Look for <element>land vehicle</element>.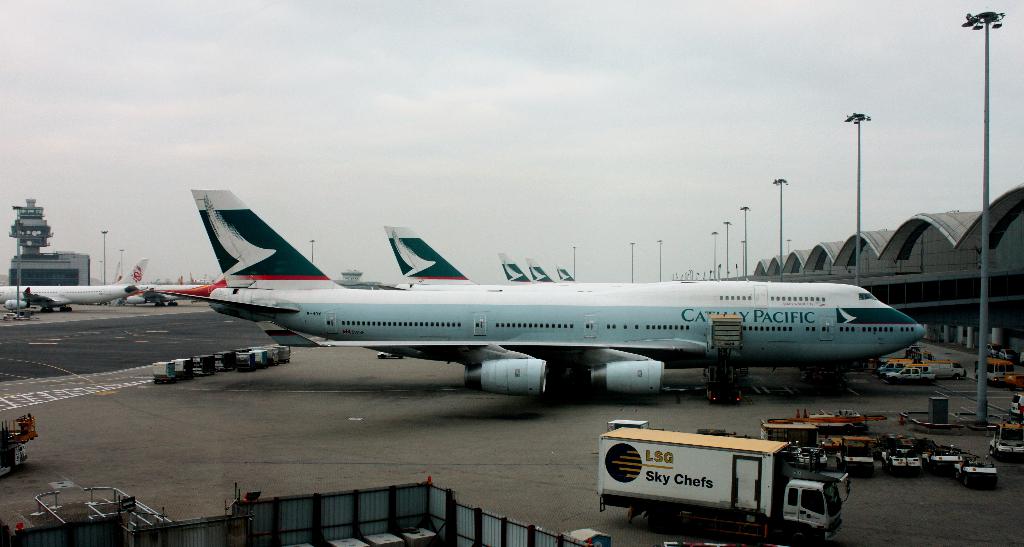
Found: bbox(892, 447, 918, 467).
